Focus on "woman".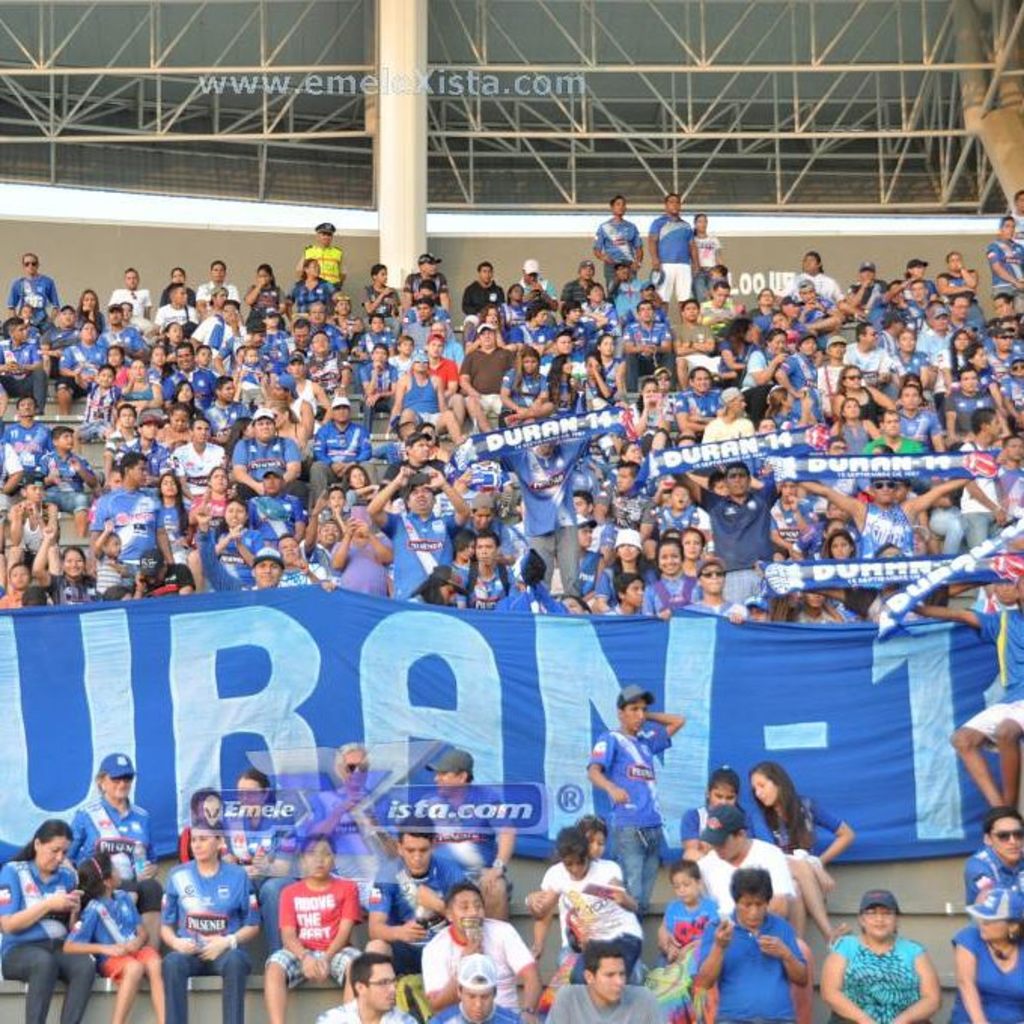
Focused at pyautogui.locateOnScreen(80, 289, 99, 331).
